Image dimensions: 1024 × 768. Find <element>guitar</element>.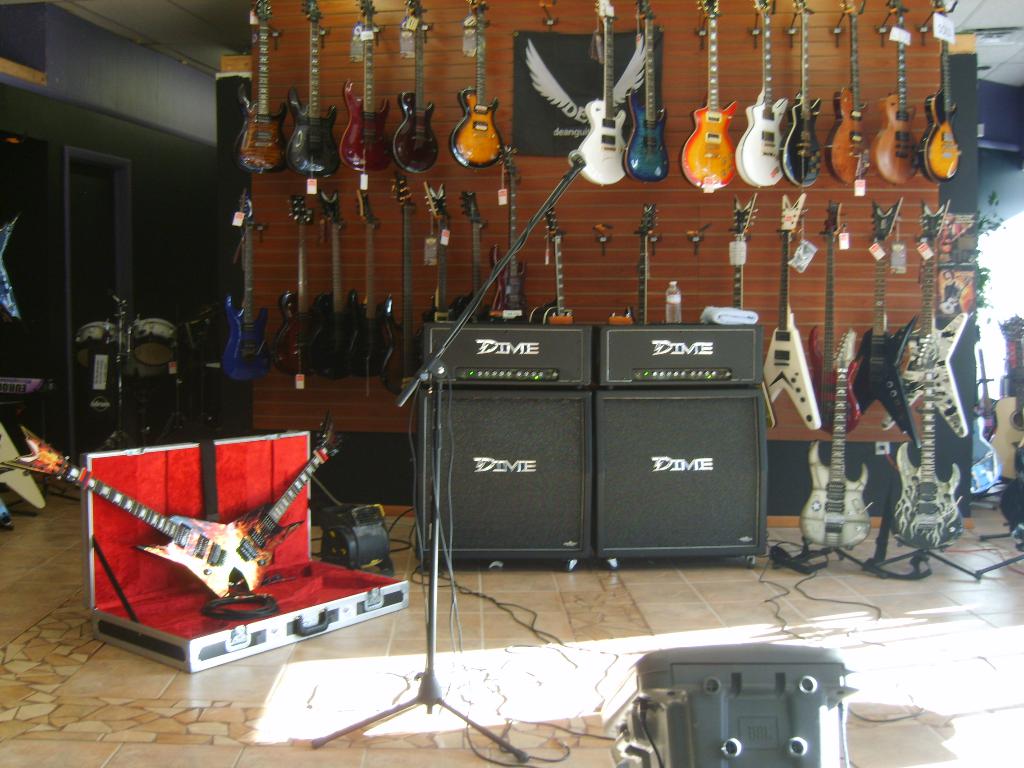
467, 177, 492, 345.
